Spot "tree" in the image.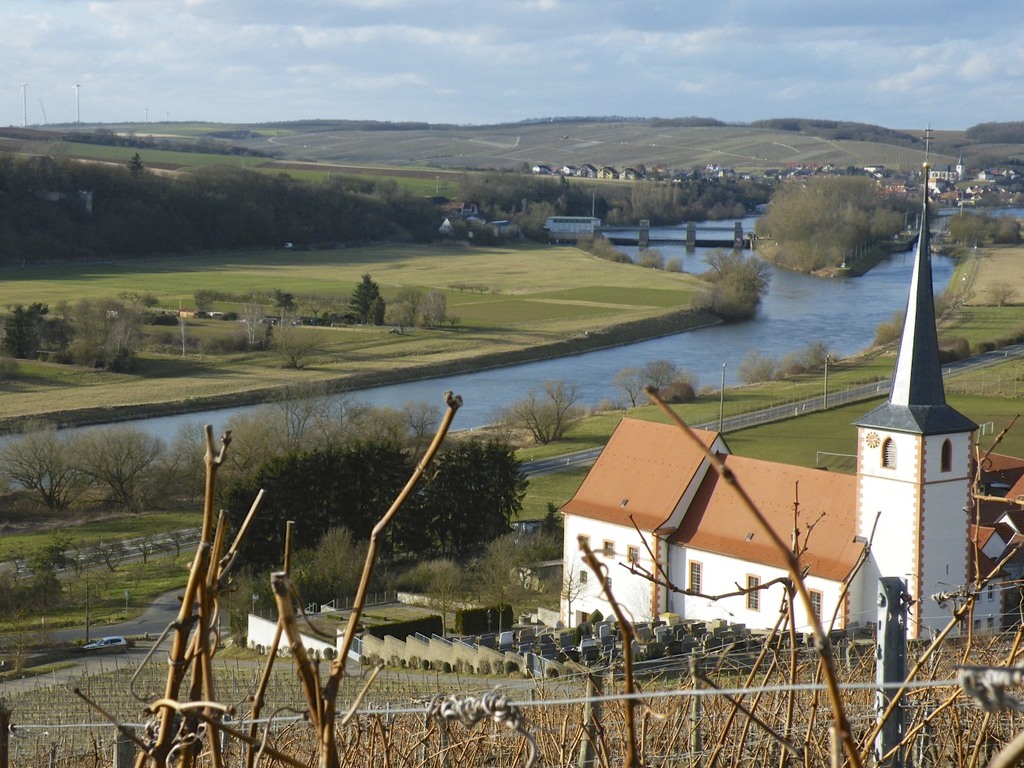
"tree" found at (117,288,158,313).
